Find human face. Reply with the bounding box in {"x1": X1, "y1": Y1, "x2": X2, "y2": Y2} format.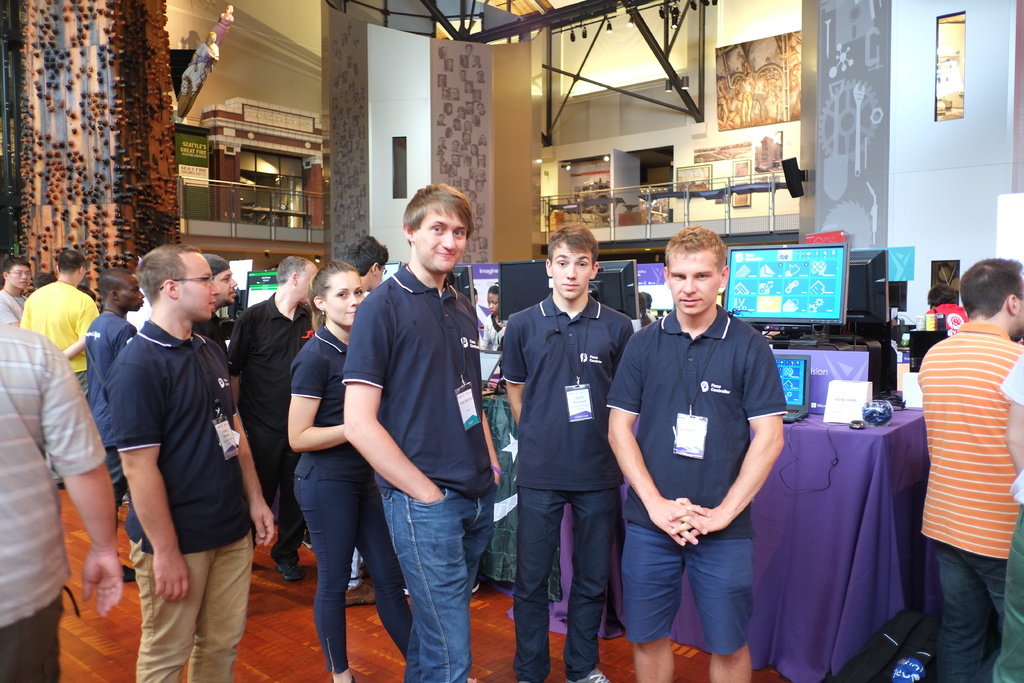
{"x1": 668, "y1": 253, "x2": 719, "y2": 313}.
